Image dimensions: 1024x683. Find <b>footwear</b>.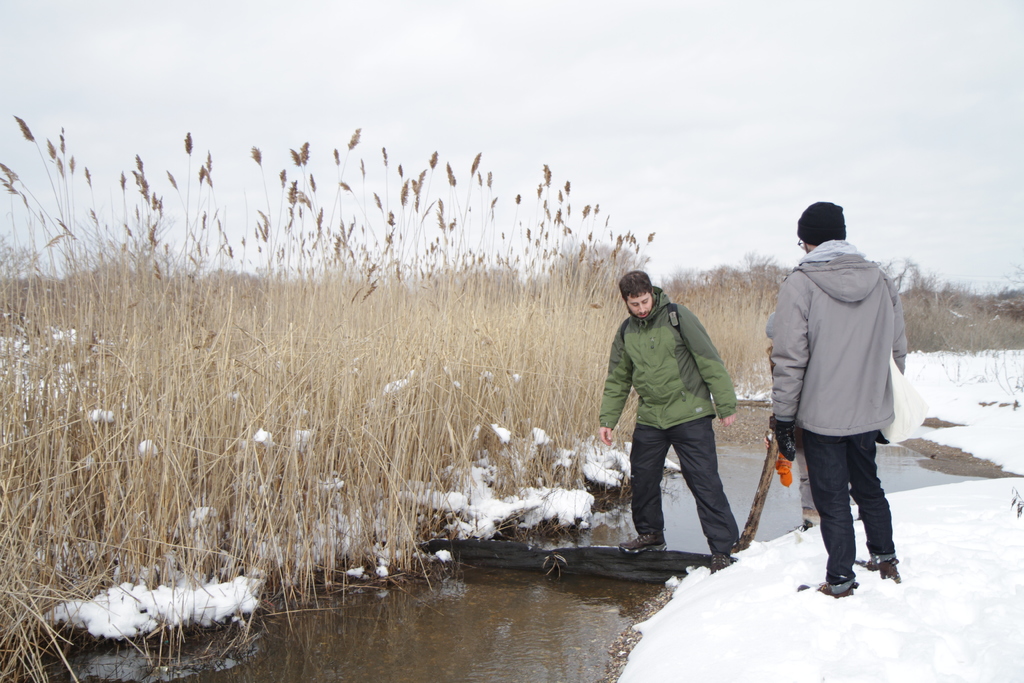
<box>880,557,899,582</box>.
